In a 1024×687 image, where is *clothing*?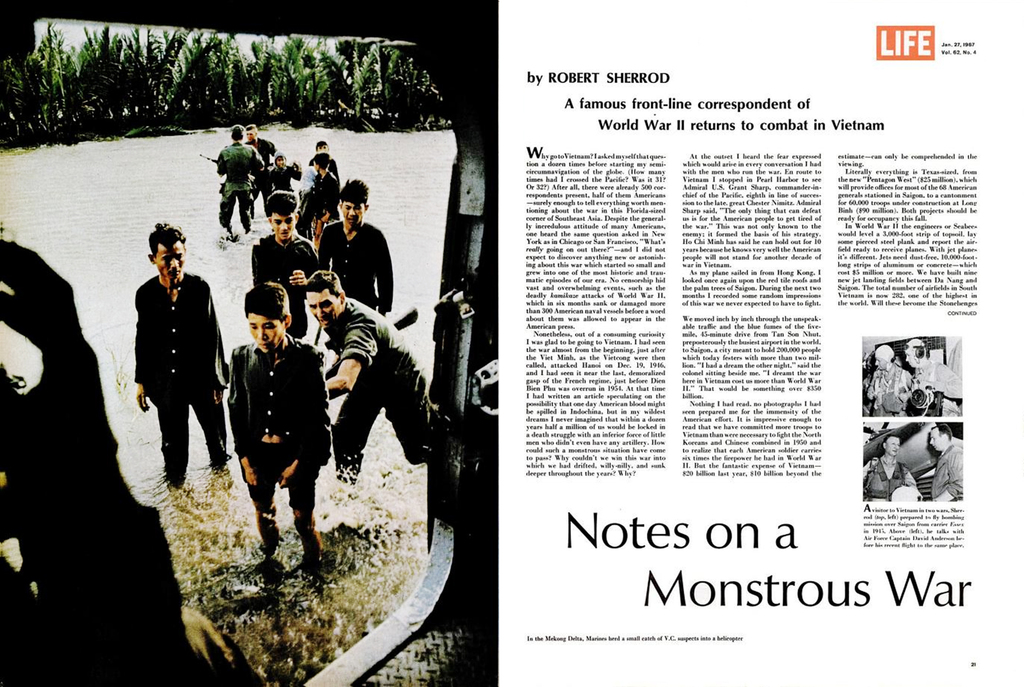
119 232 217 487.
